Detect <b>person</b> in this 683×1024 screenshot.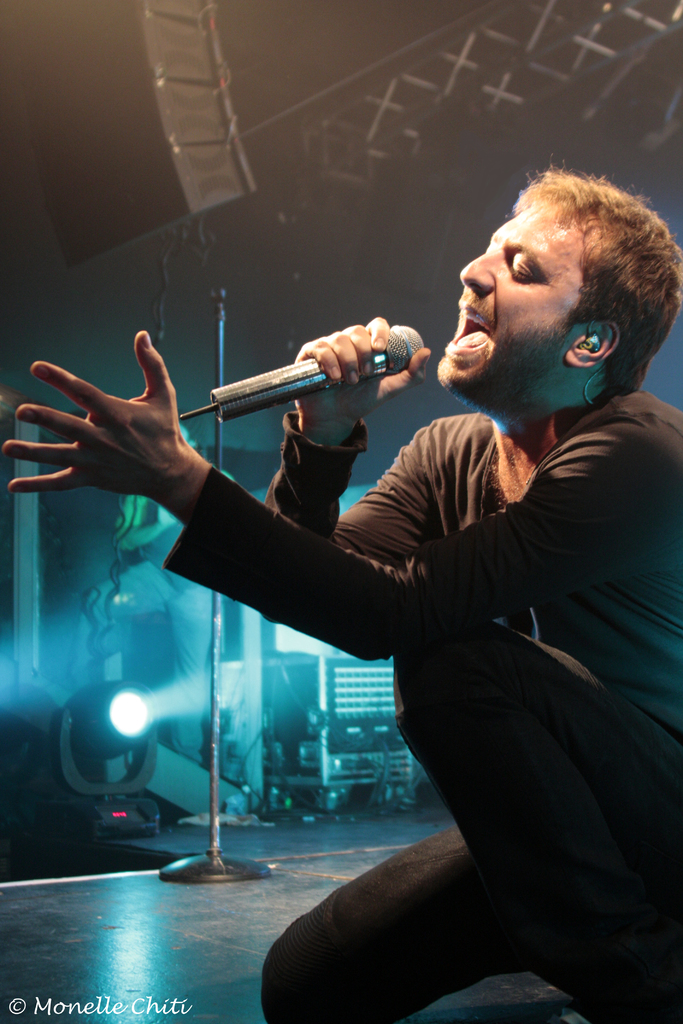
Detection: region(0, 166, 682, 1023).
